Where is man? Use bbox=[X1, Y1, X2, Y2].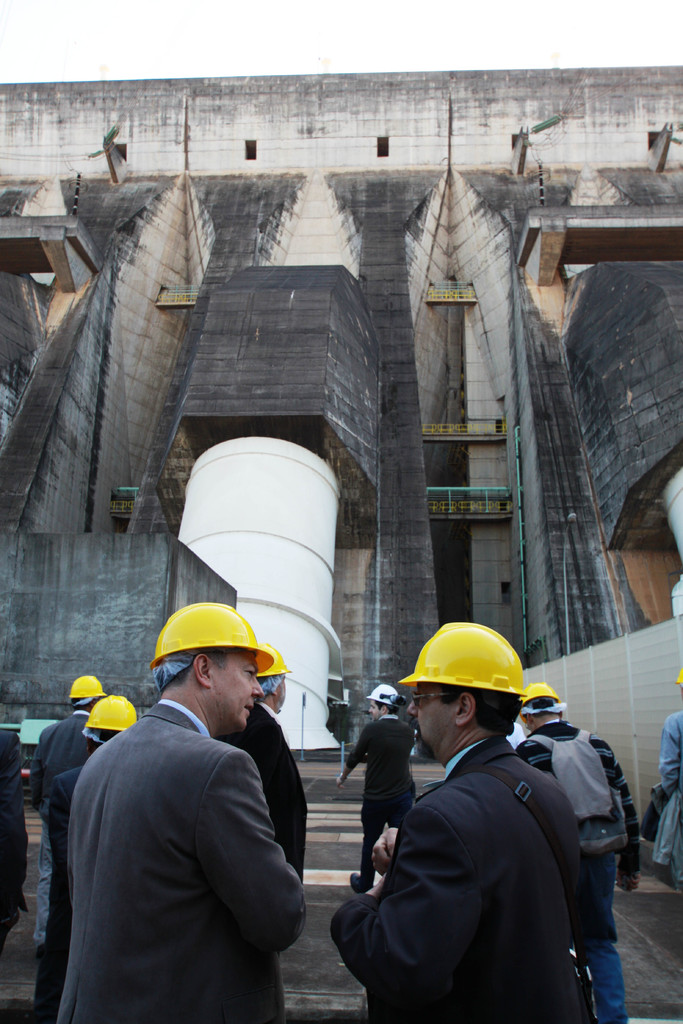
bbox=[336, 674, 416, 895].
